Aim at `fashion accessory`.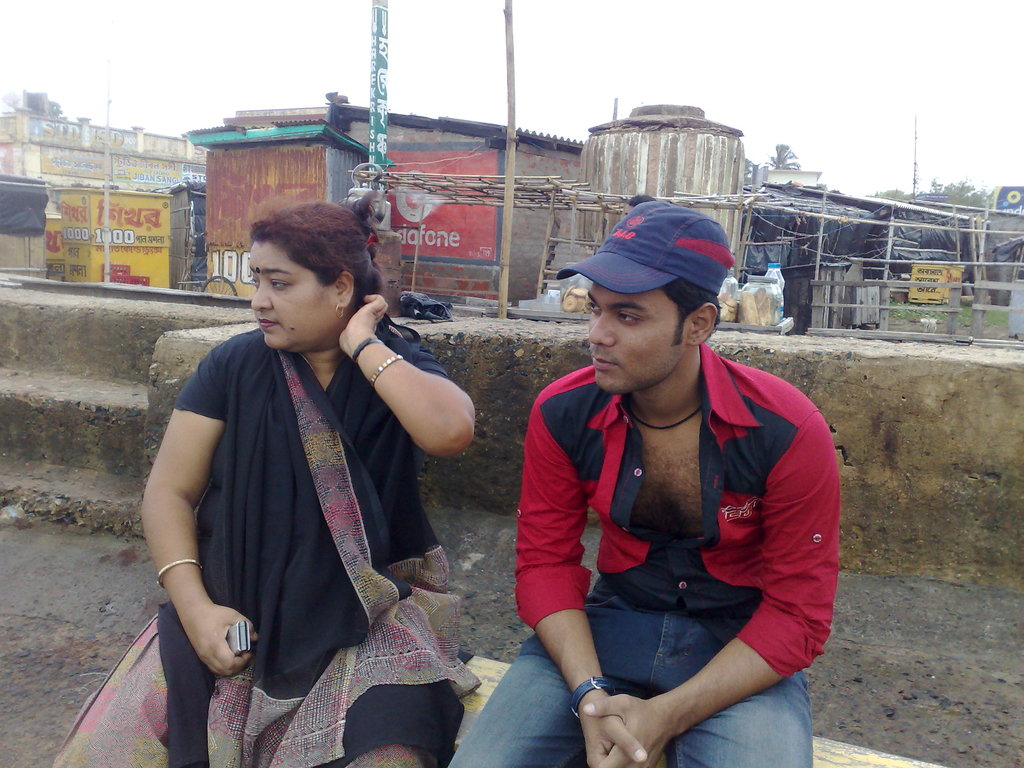
Aimed at box=[630, 406, 701, 429].
